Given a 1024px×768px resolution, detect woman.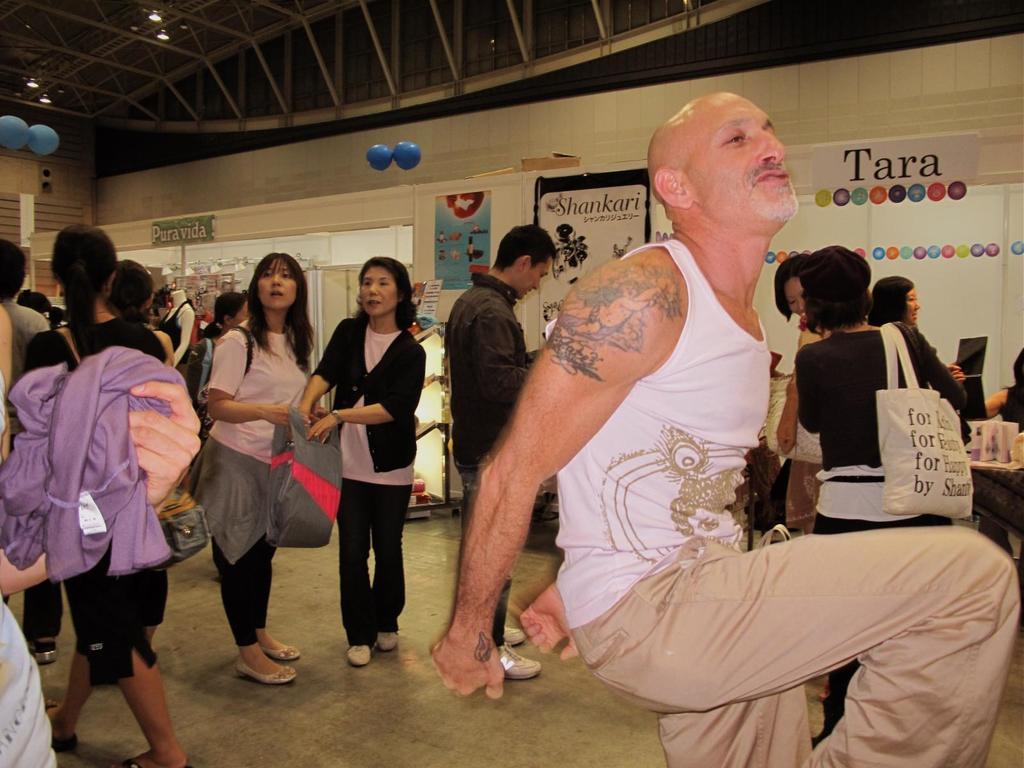
(left=870, top=270, right=961, bottom=381).
